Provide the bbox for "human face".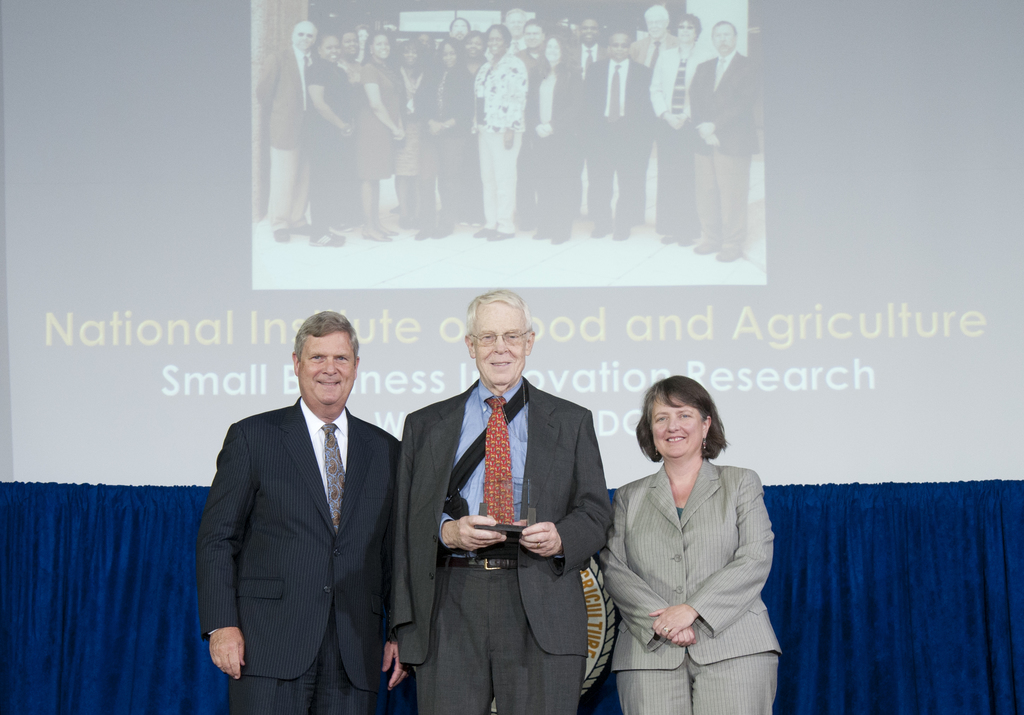
BBox(403, 45, 419, 67).
